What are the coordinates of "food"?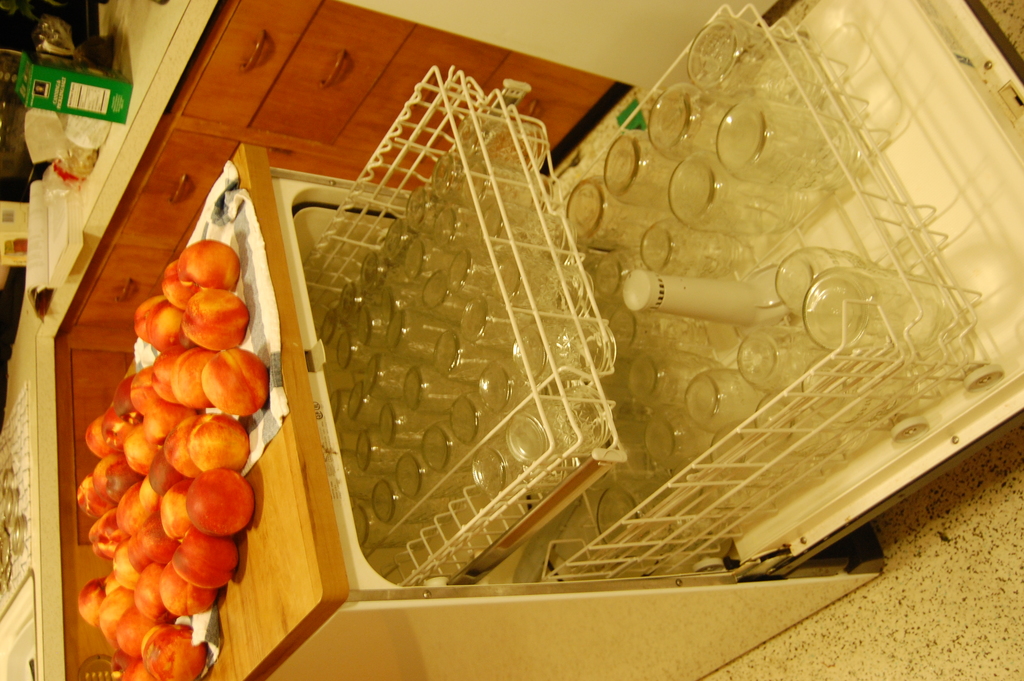
<region>142, 625, 211, 680</region>.
